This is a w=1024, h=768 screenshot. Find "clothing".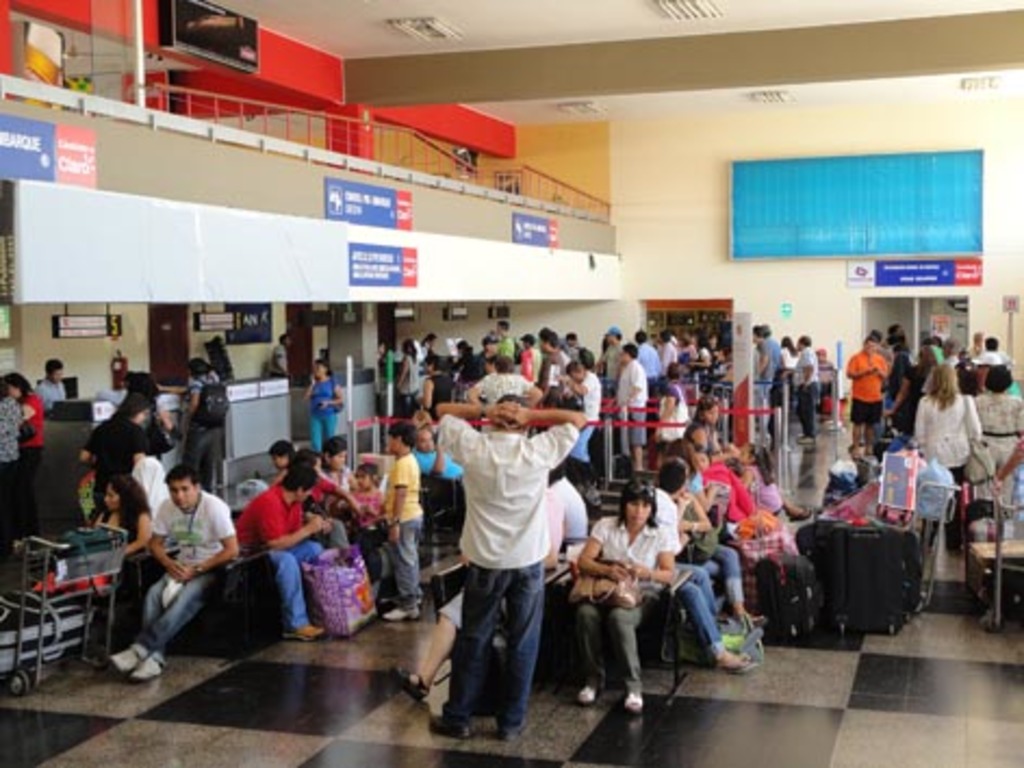
Bounding box: {"x1": 0, "y1": 382, "x2": 17, "y2": 525}.
